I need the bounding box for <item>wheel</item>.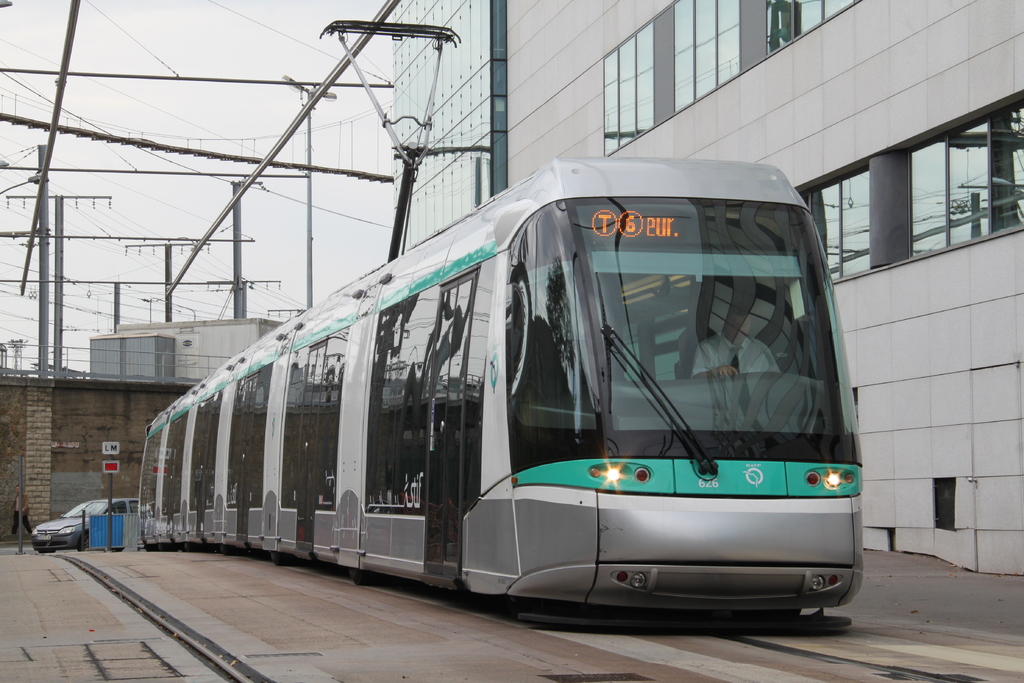
Here it is: {"left": 219, "top": 546, "right": 230, "bottom": 552}.
